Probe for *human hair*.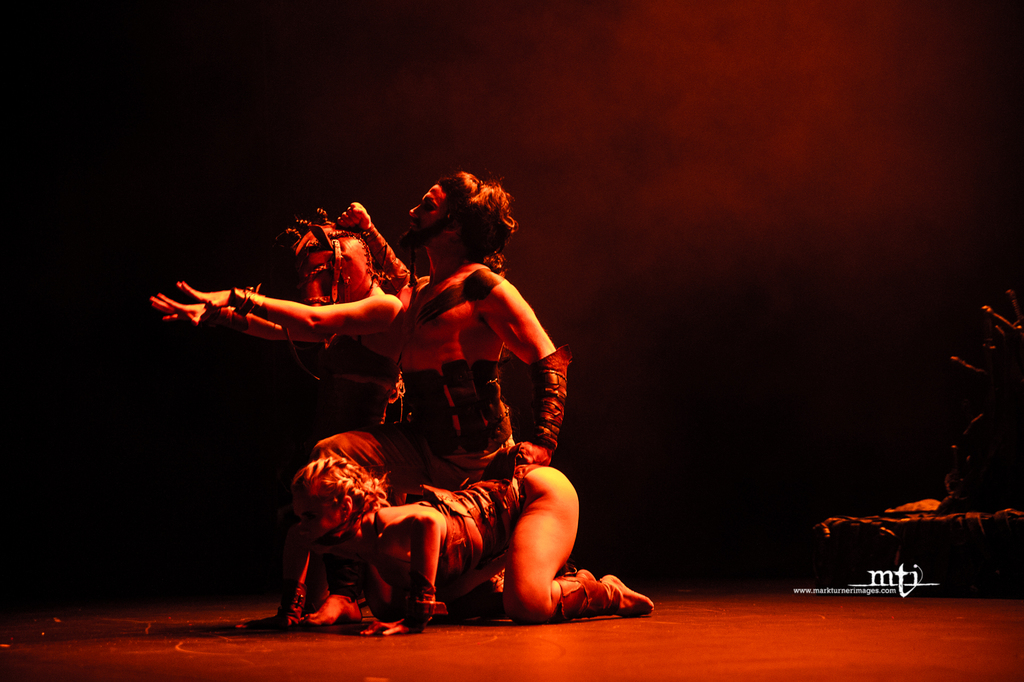
Probe result: [x1=294, y1=453, x2=394, y2=547].
